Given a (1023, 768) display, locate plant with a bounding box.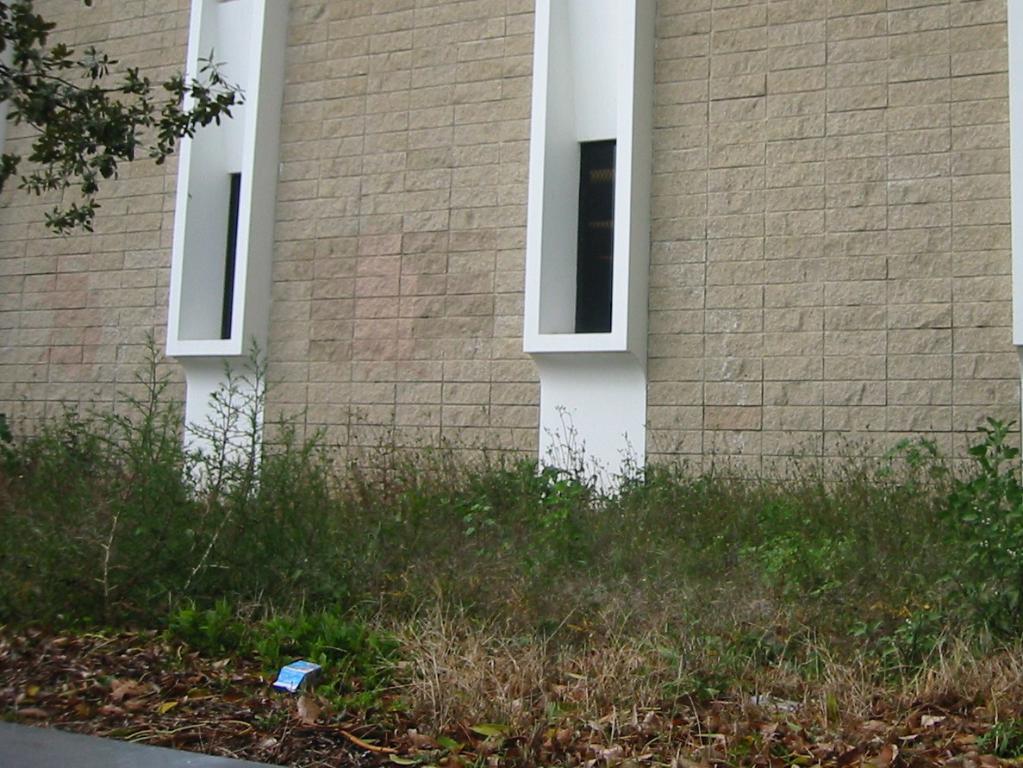
Located: BBox(169, 593, 256, 649).
